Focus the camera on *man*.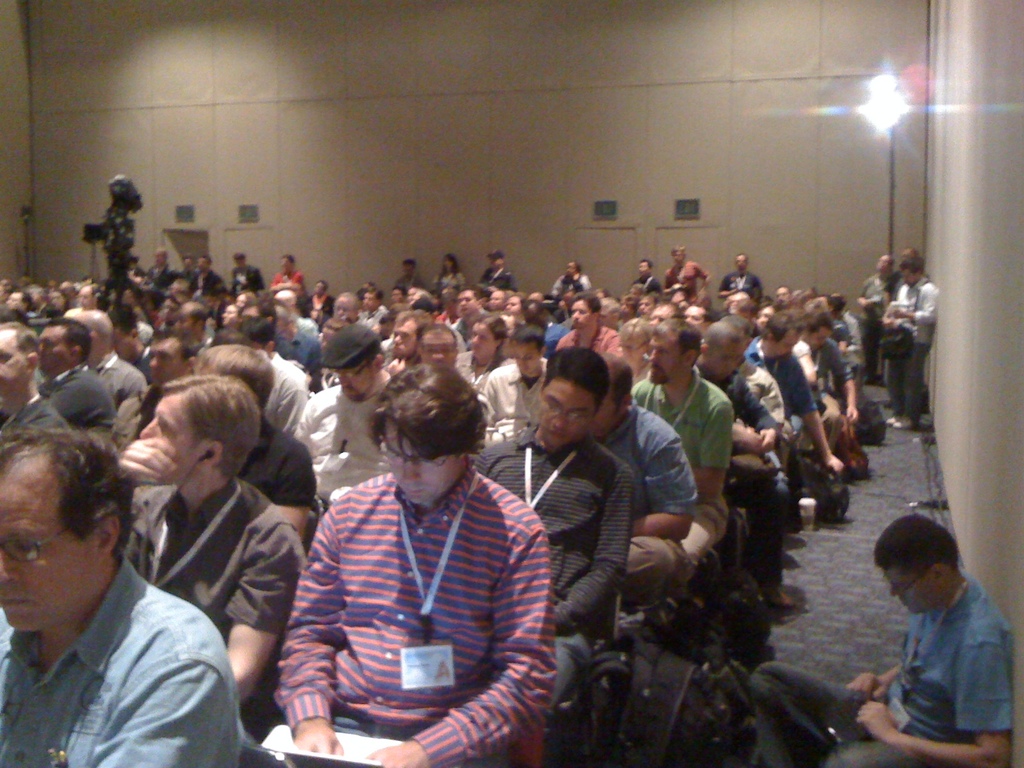
Focus region: region(179, 256, 202, 278).
